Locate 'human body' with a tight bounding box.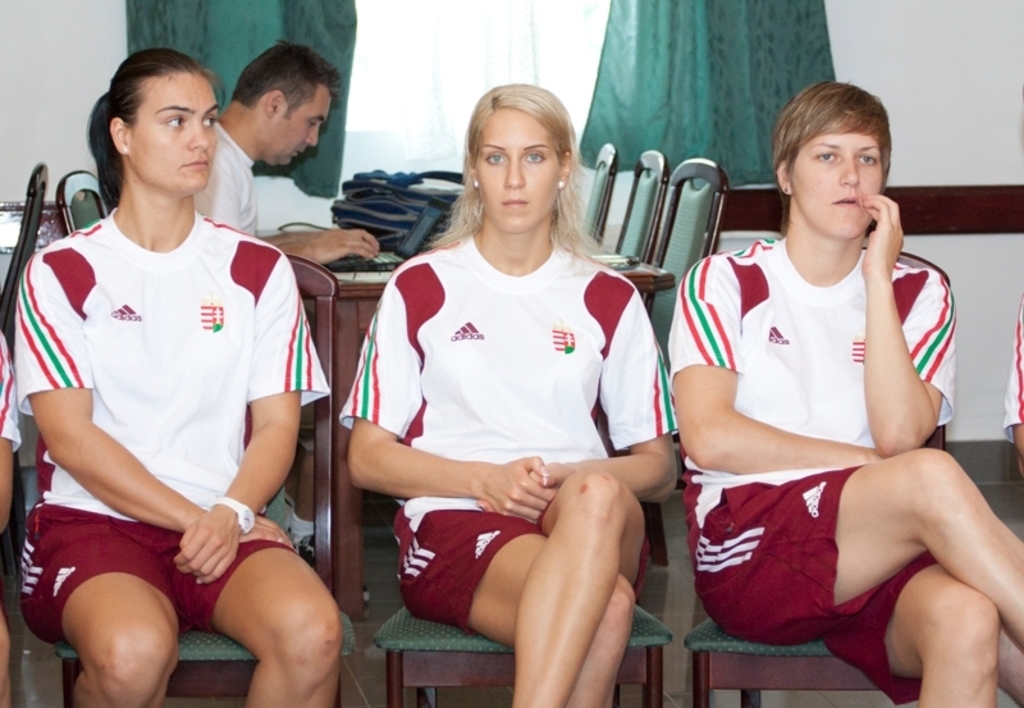
[x1=663, y1=184, x2=1023, y2=707].
